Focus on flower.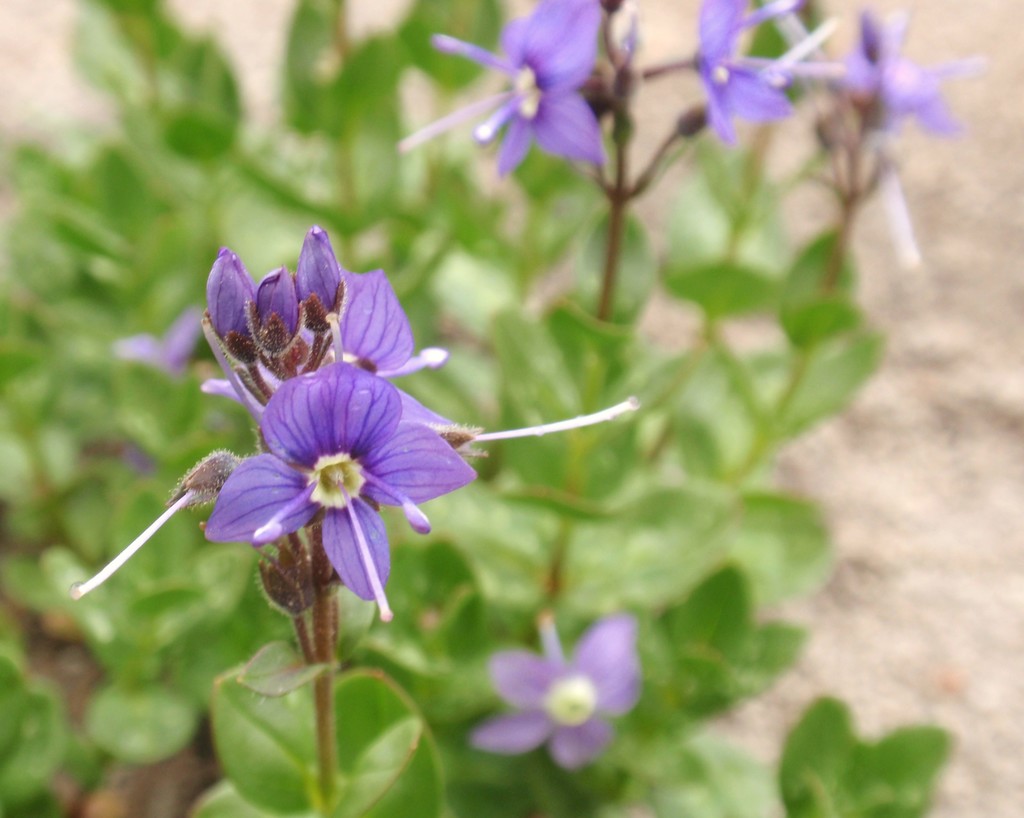
Focused at [left=696, top=0, right=846, bottom=147].
